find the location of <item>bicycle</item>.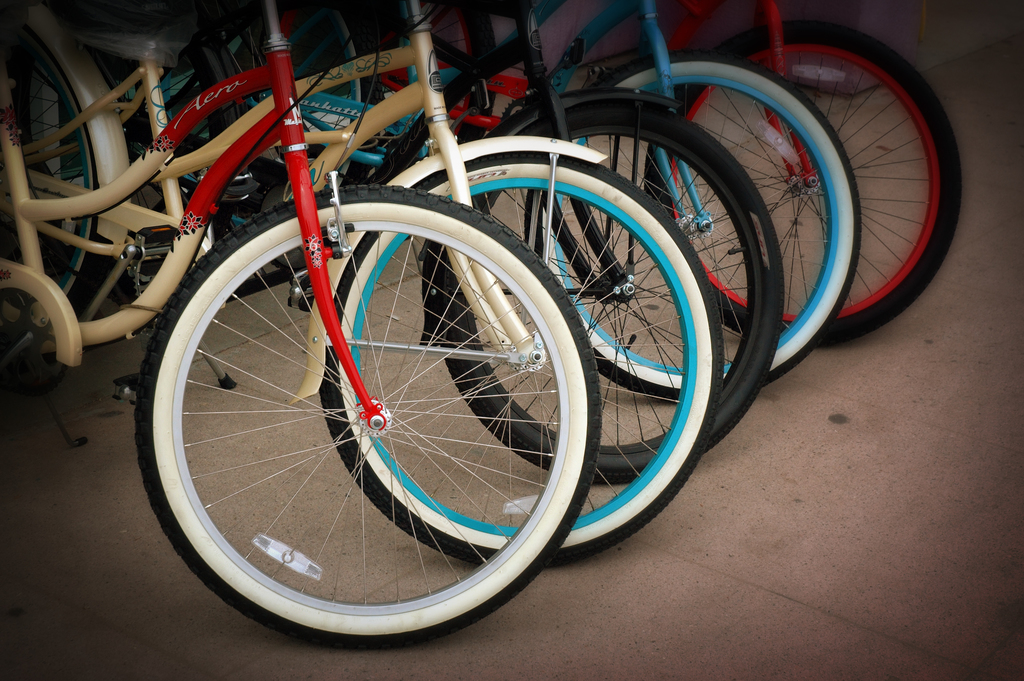
Location: (left=342, top=0, right=970, bottom=364).
